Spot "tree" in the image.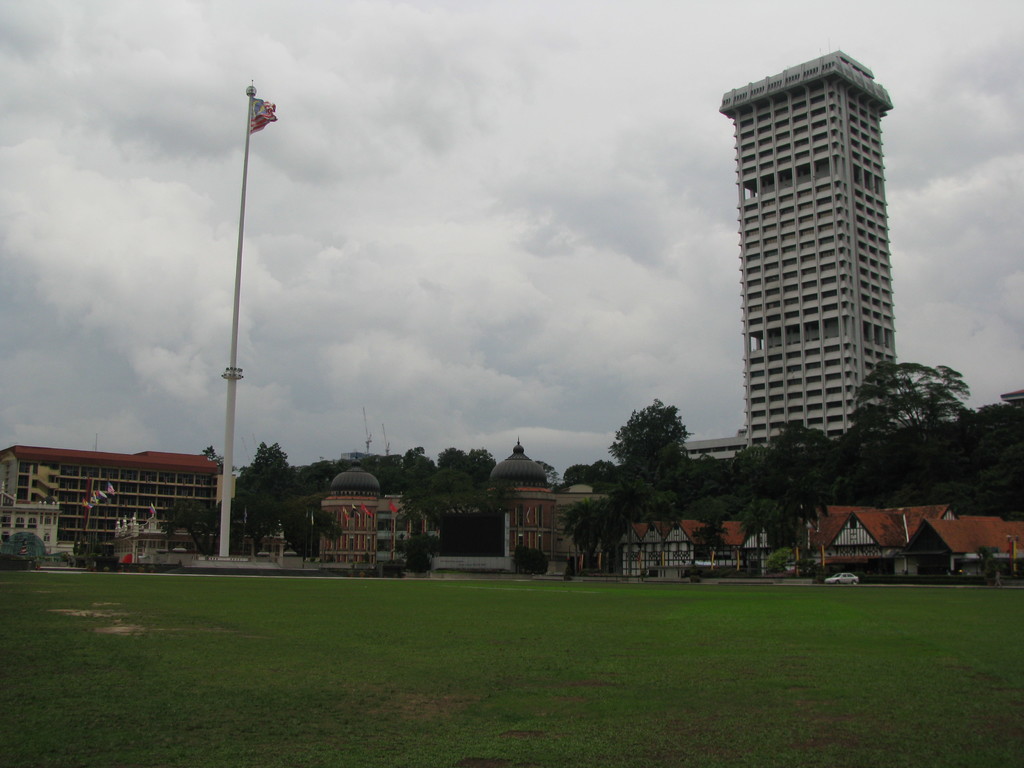
"tree" found at crop(552, 496, 630, 578).
